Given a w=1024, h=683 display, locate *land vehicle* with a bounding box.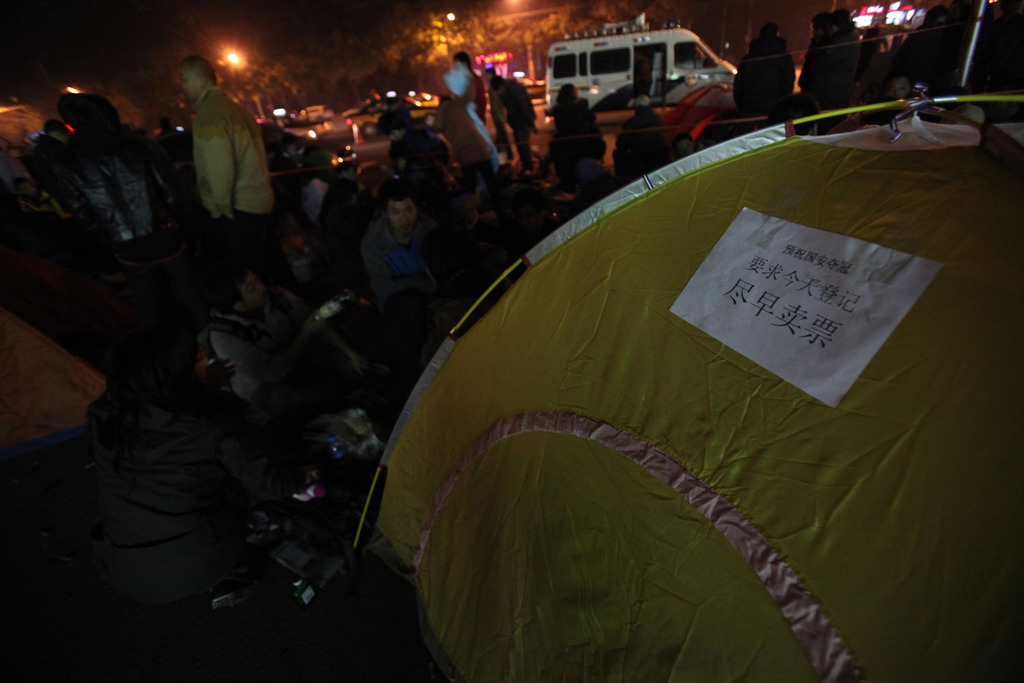
Located: box=[530, 13, 778, 128].
